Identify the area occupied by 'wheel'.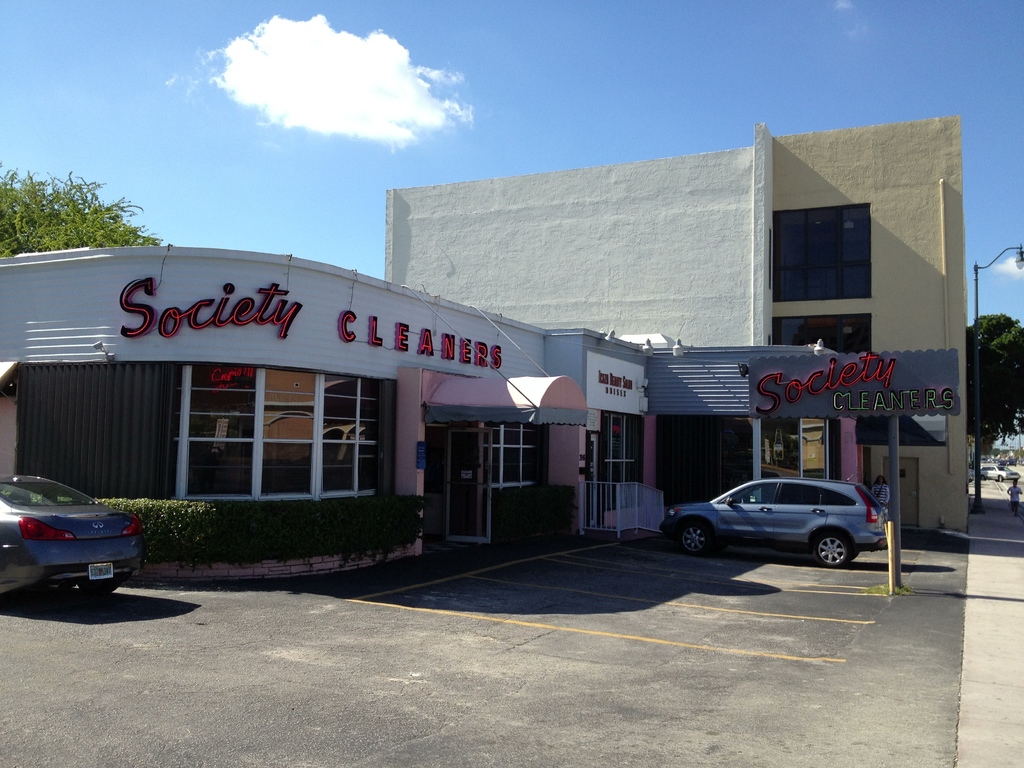
Area: x1=804 y1=525 x2=857 y2=573.
